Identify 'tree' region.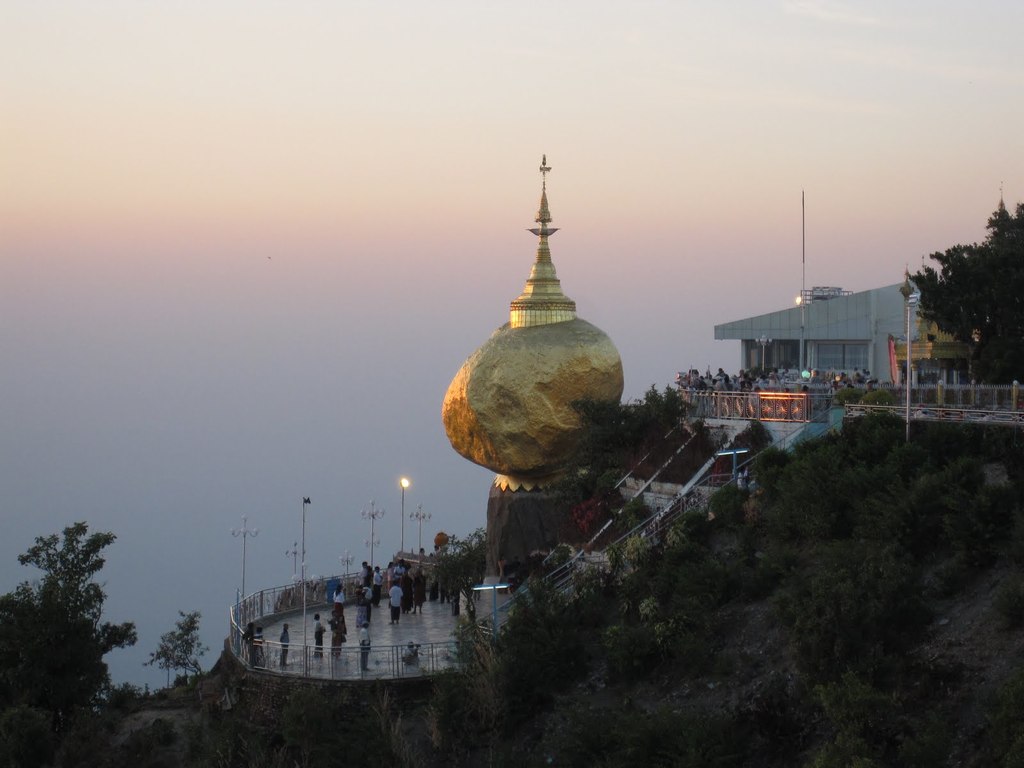
Region: 14:500:122:743.
